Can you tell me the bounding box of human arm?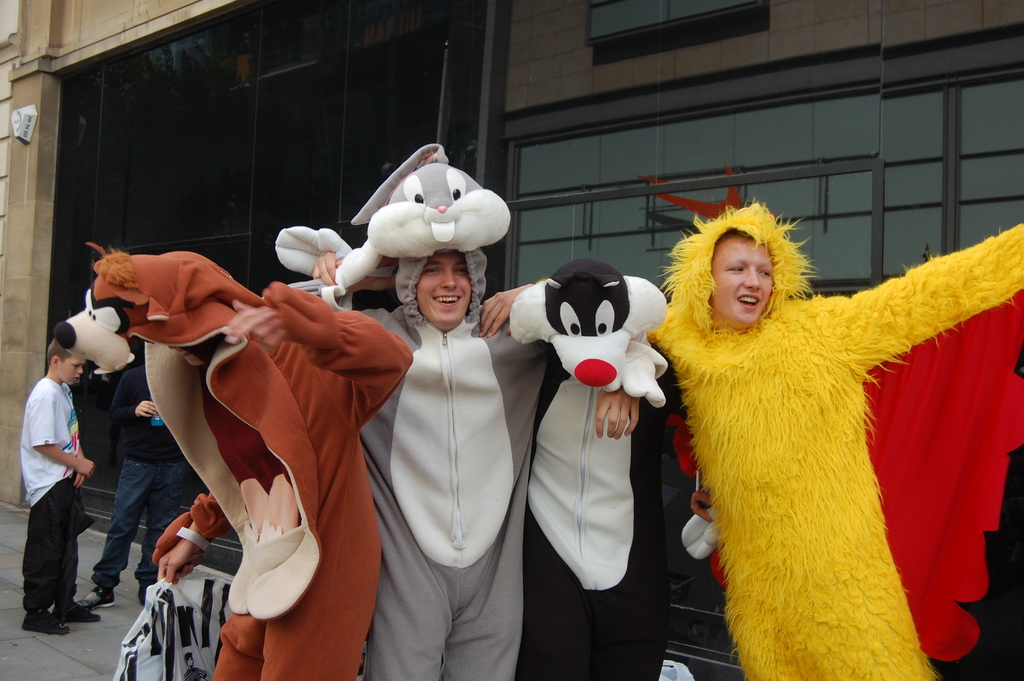
[151, 494, 234, 591].
